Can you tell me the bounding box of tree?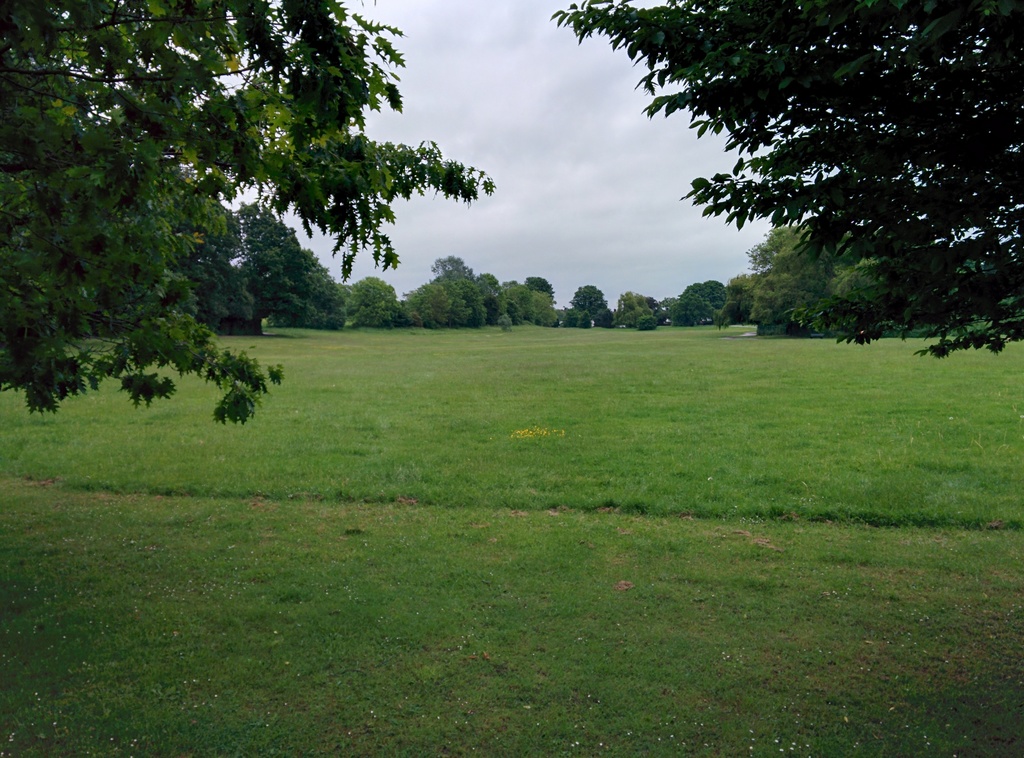
(622,35,995,361).
